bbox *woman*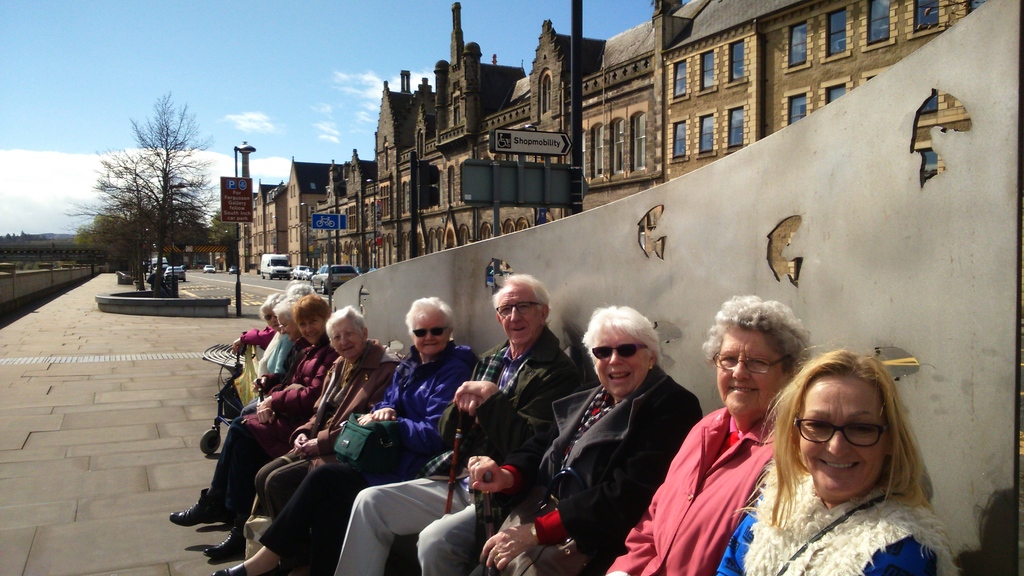
BBox(236, 304, 317, 417)
